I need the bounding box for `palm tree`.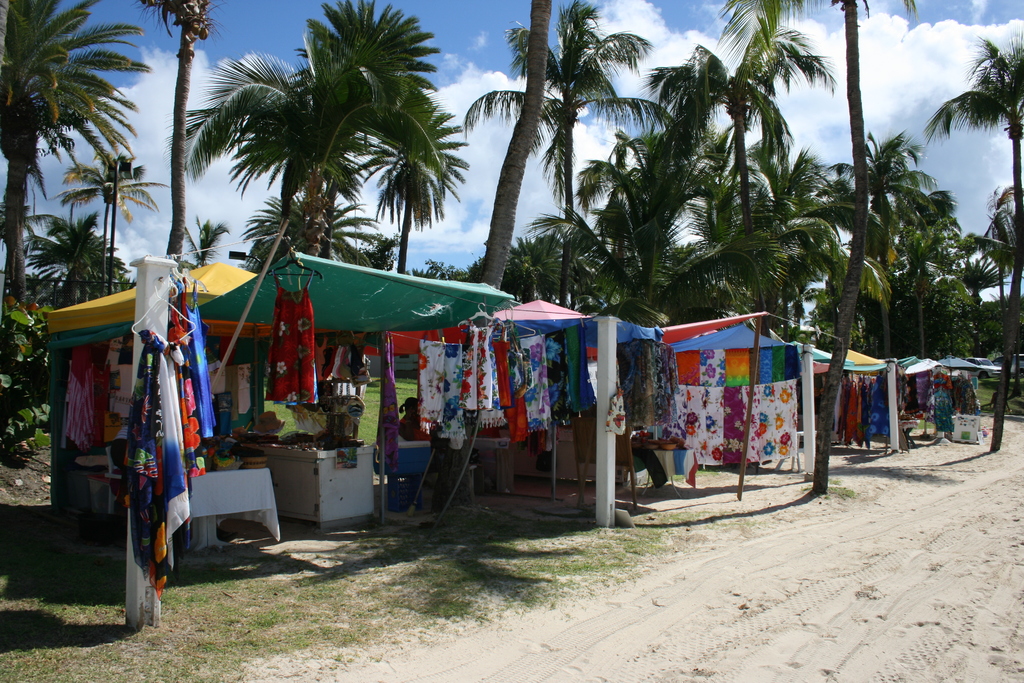
Here it is: (828,150,920,355).
